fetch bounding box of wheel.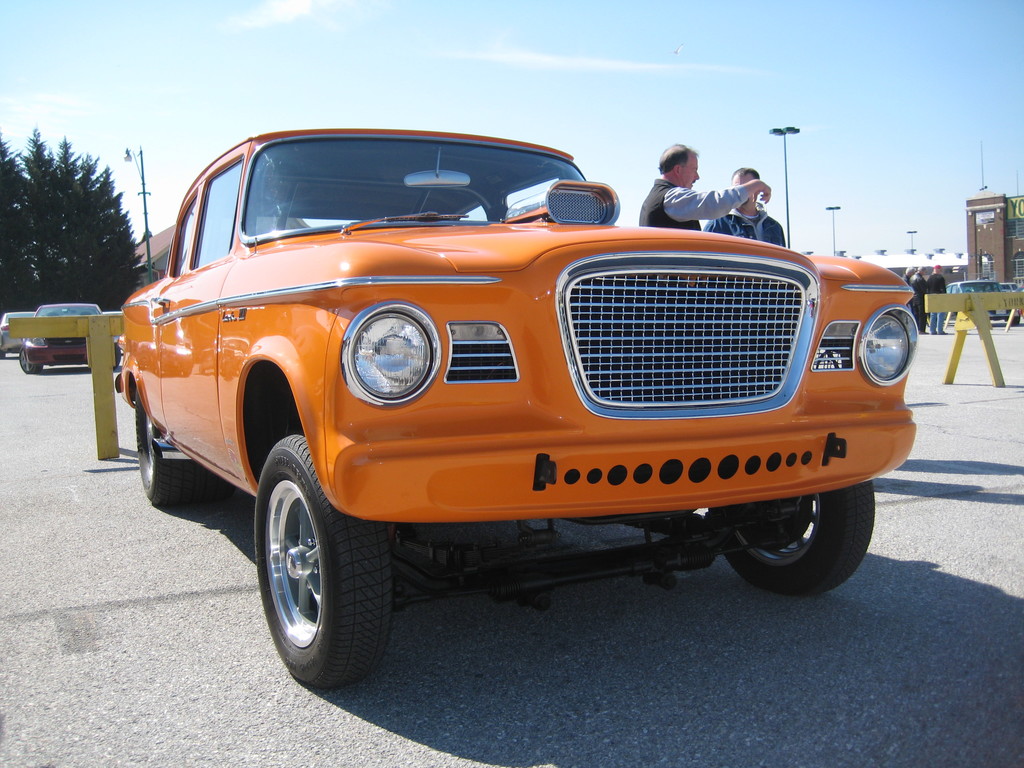
Bbox: locate(136, 392, 234, 508).
